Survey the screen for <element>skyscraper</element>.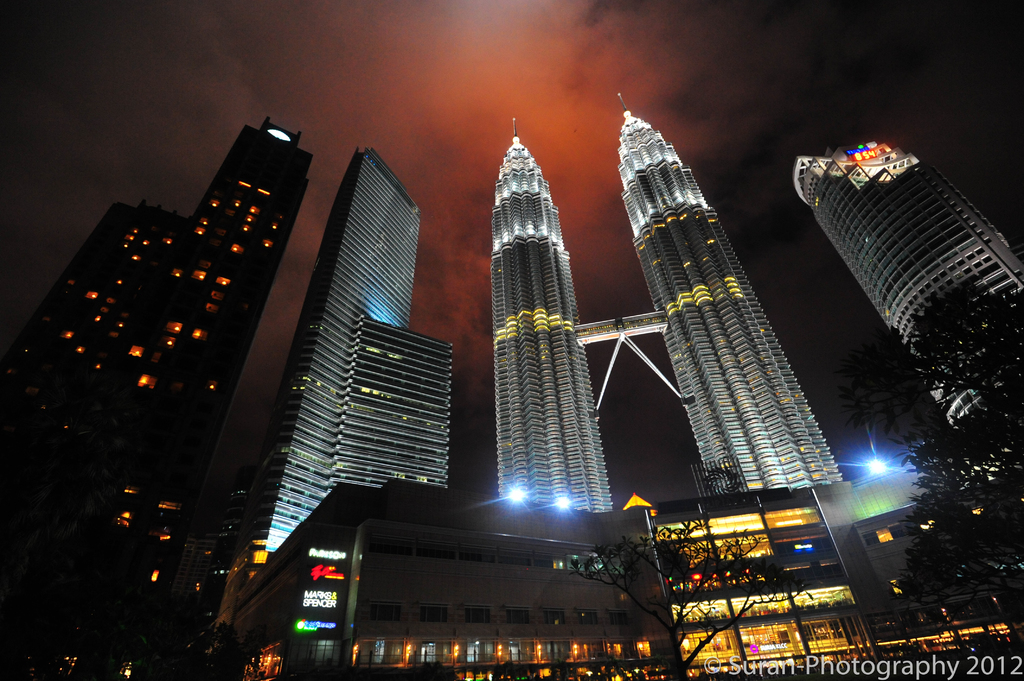
Survey found: x1=790, y1=161, x2=1023, y2=463.
